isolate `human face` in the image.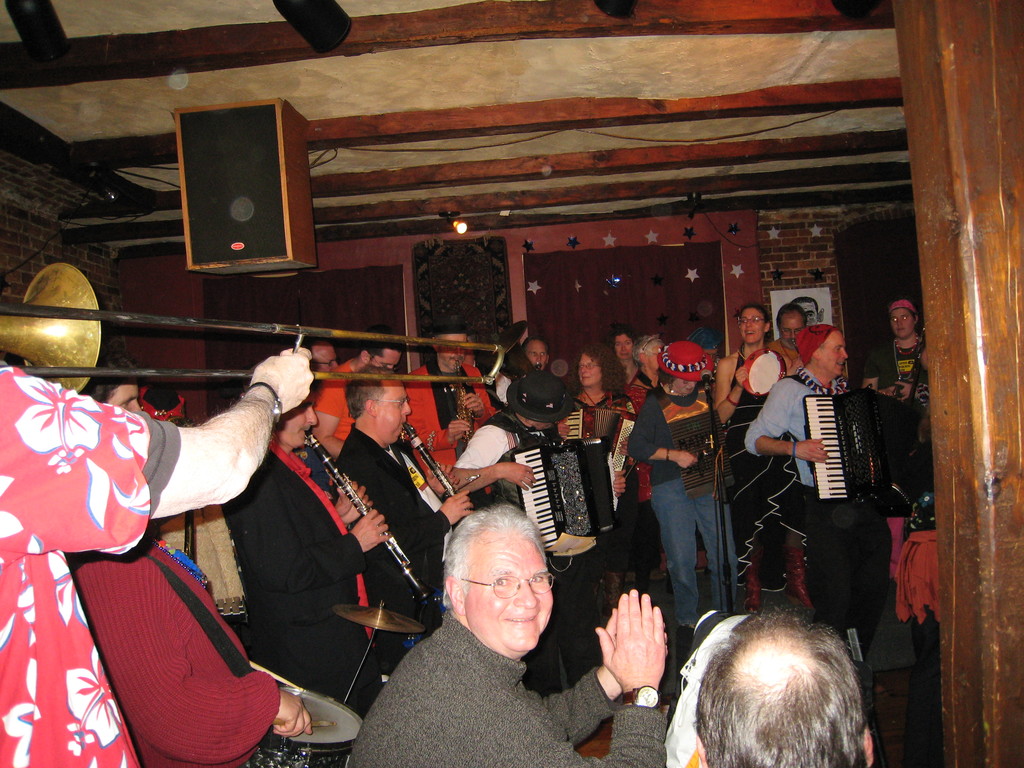
Isolated region: <box>369,371,412,450</box>.
